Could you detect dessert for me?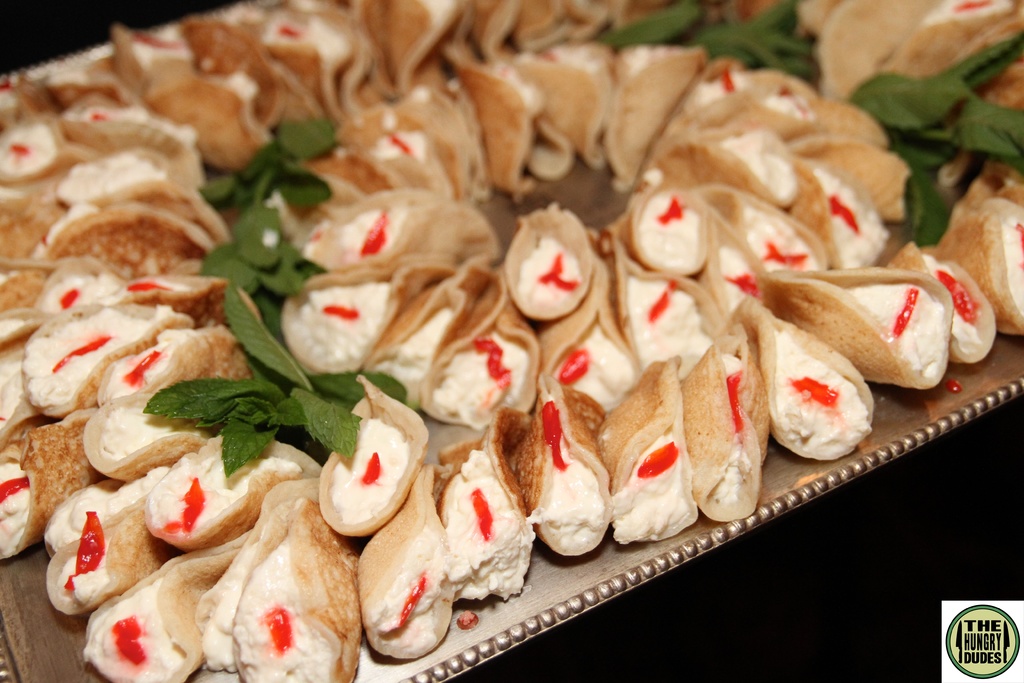
Detection result: l=672, t=138, r=788, b=210.
